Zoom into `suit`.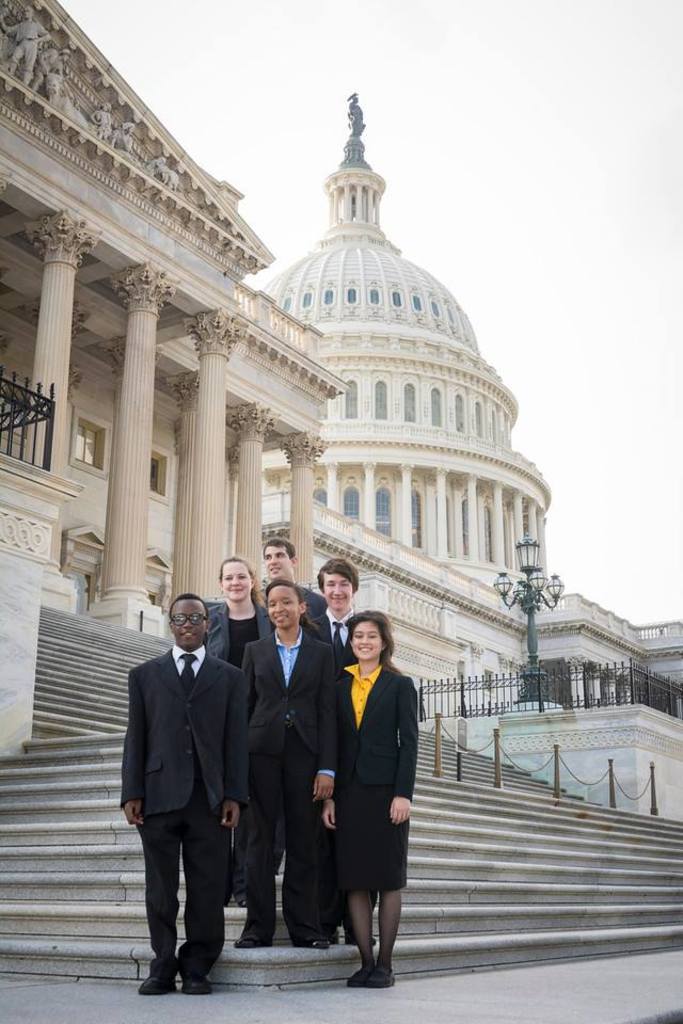
Zoom target: box(239, 634, 340, 941).
